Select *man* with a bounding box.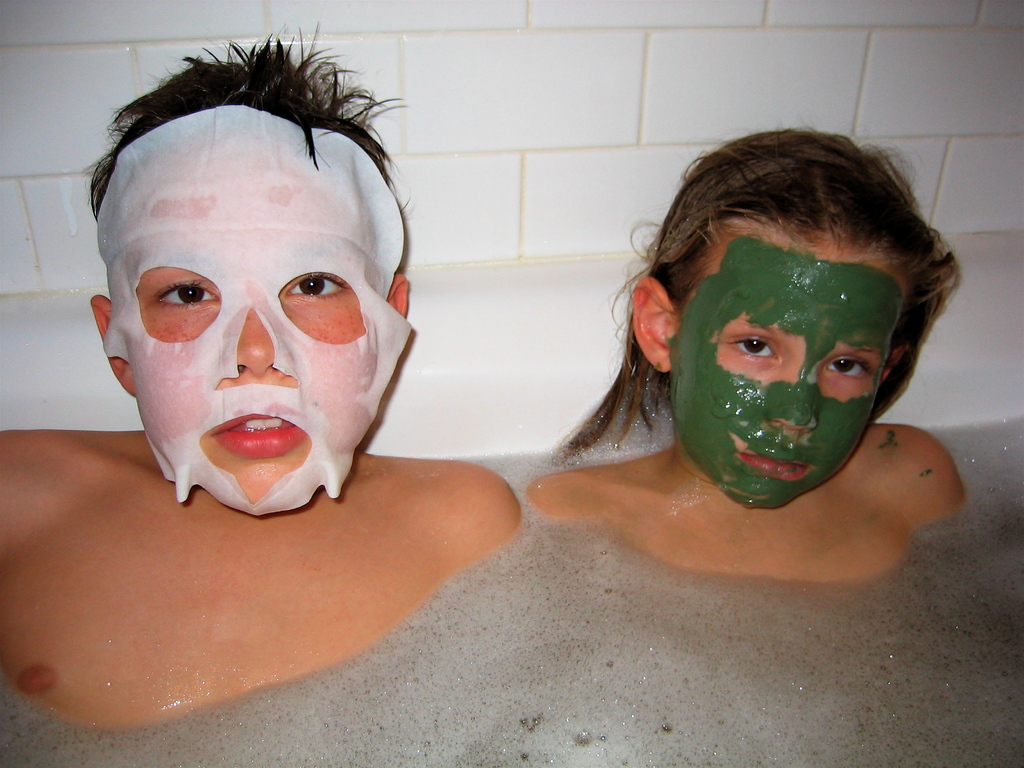
<region>0, 54, 566, 697</region>.
